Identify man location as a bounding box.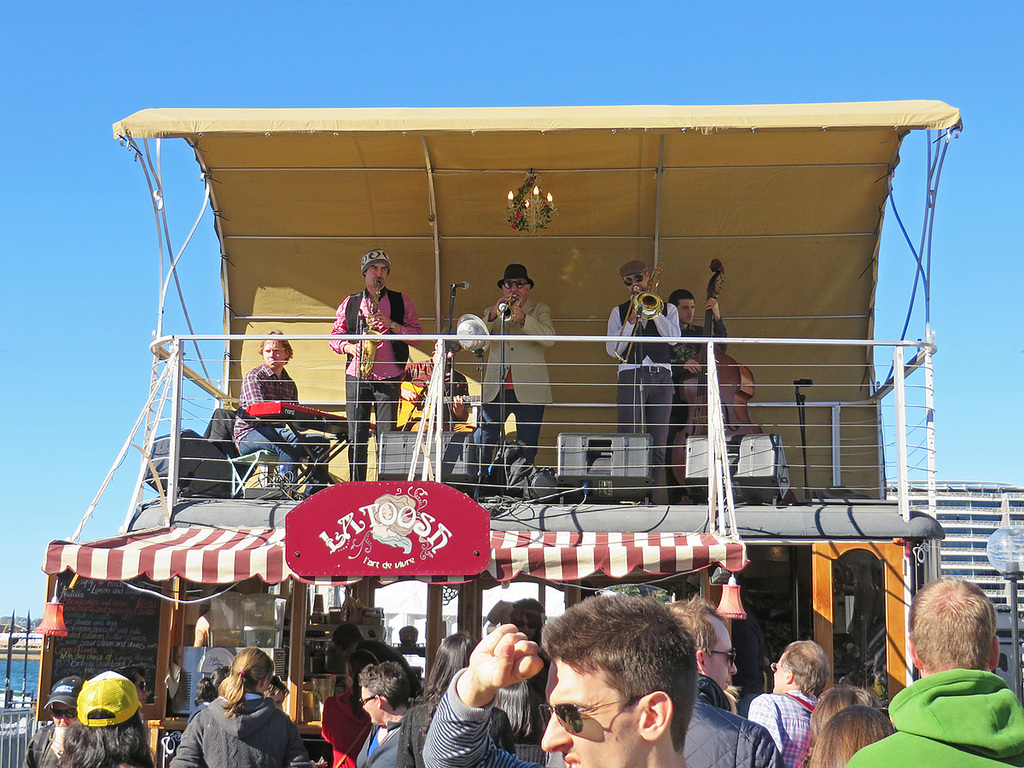
327,250,414,485.
